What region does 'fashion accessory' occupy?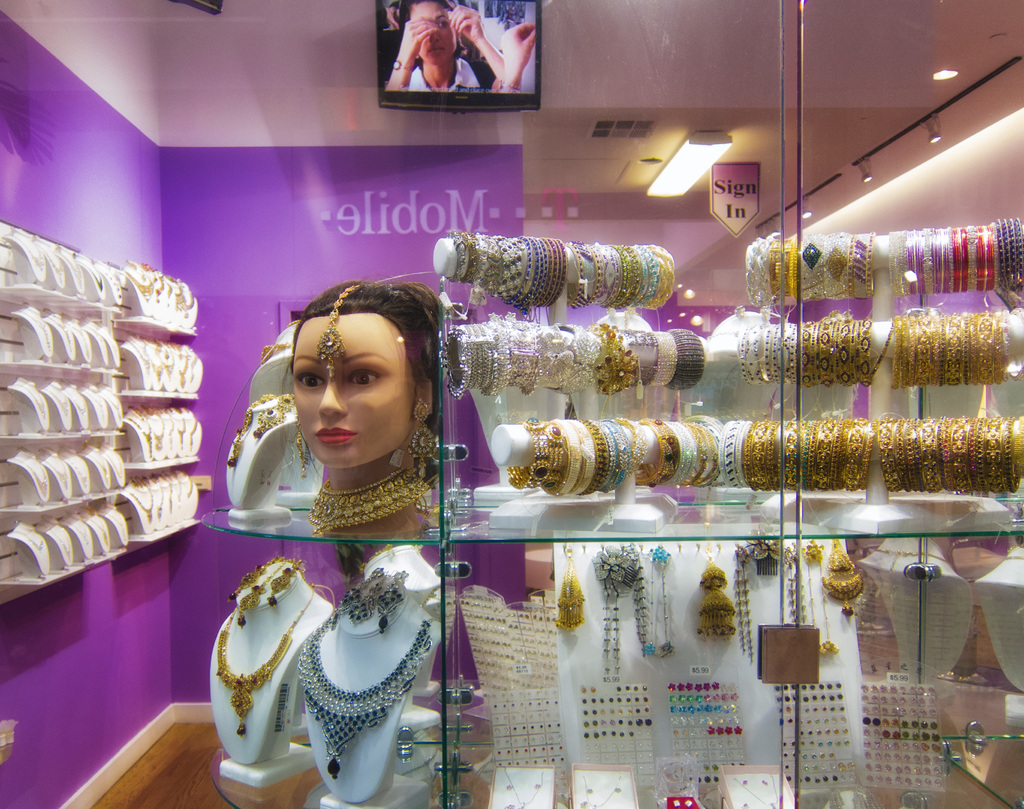
694/542/726/637.
